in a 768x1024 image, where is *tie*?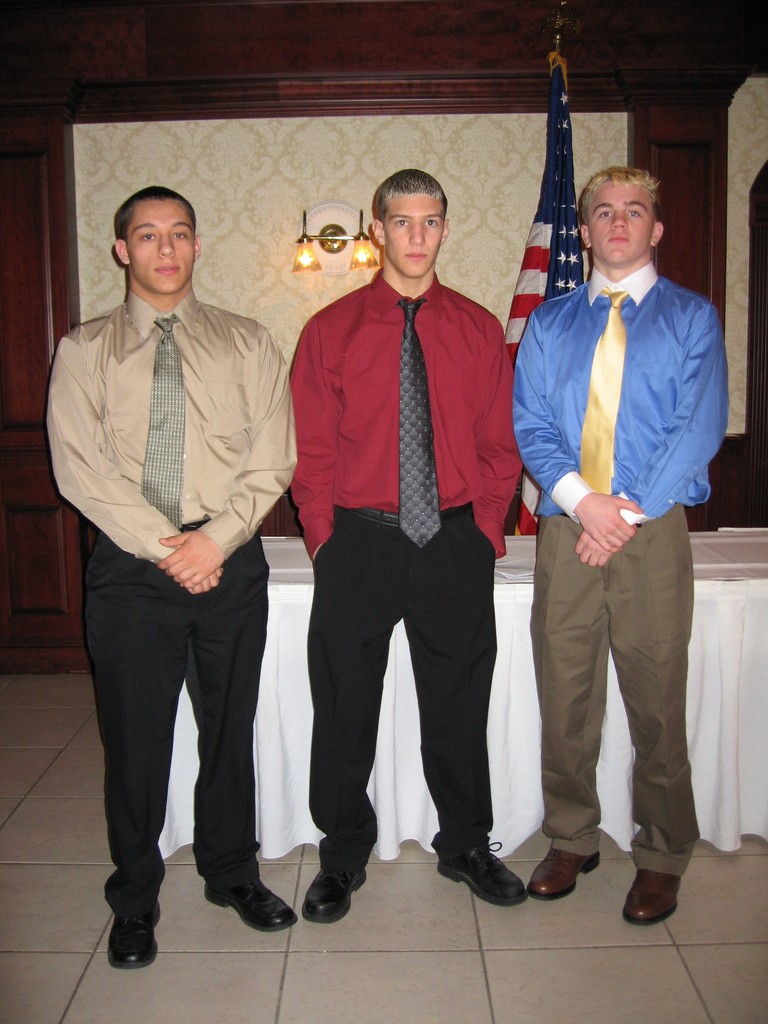
(left=391, top=304, right=442, bottom=550).
